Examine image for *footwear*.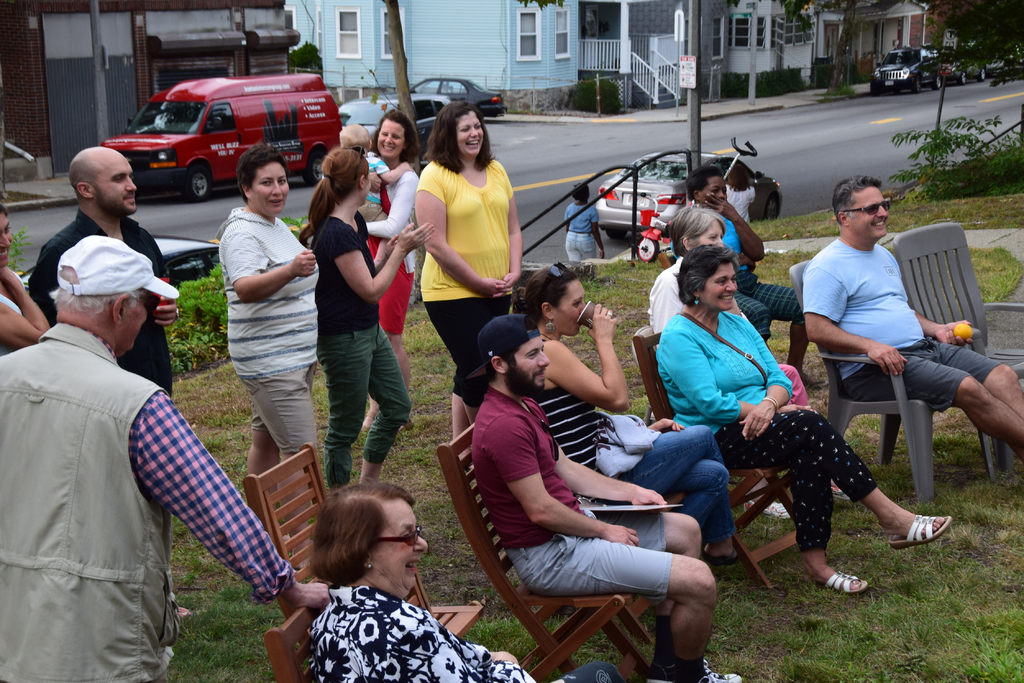
Examination result: (x1=703, y1=543, x2=741, y2=567).
